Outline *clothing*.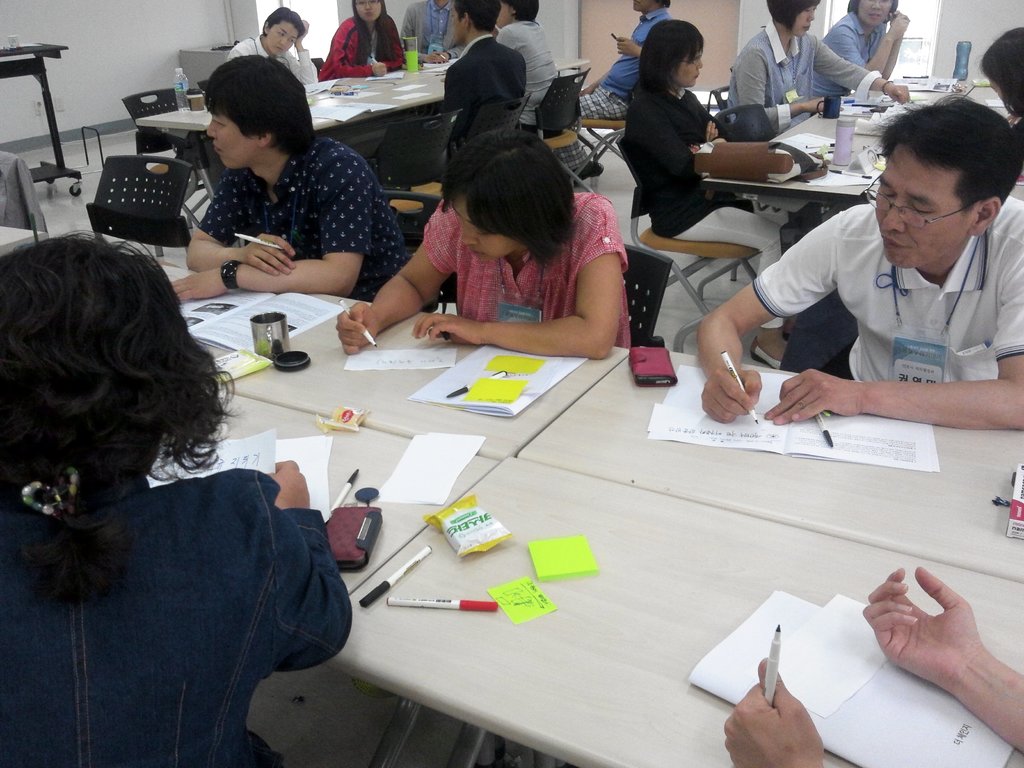
Outline: 215 31 318 89.
